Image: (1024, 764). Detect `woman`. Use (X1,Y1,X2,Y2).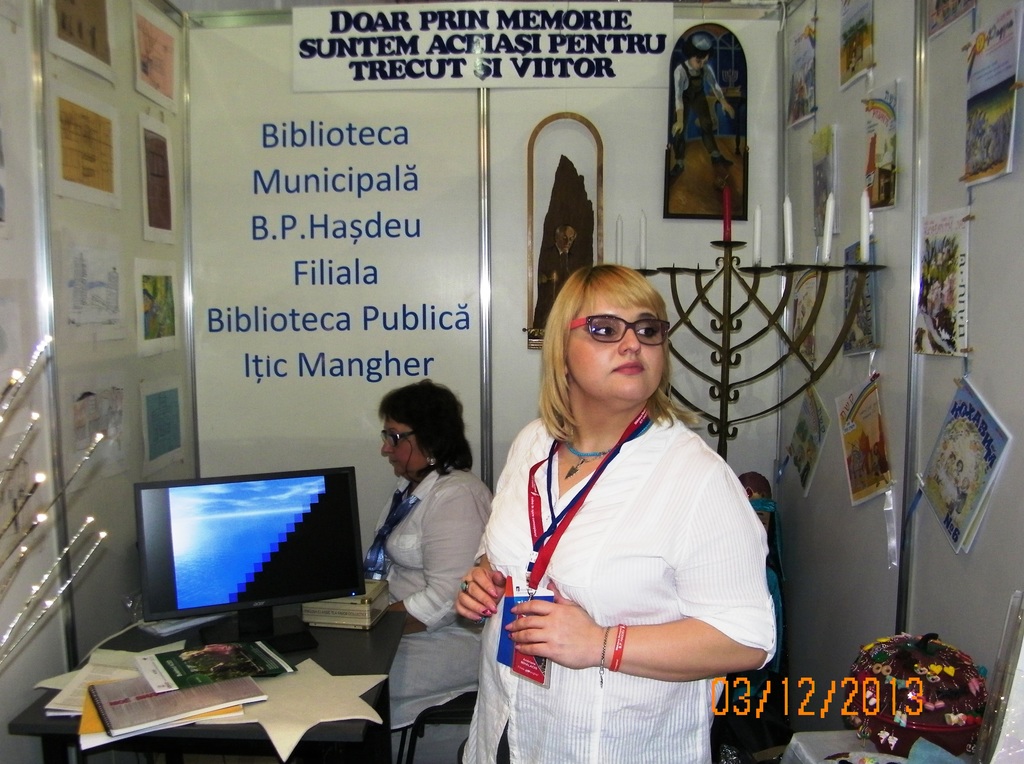
(383,378,493,760).
